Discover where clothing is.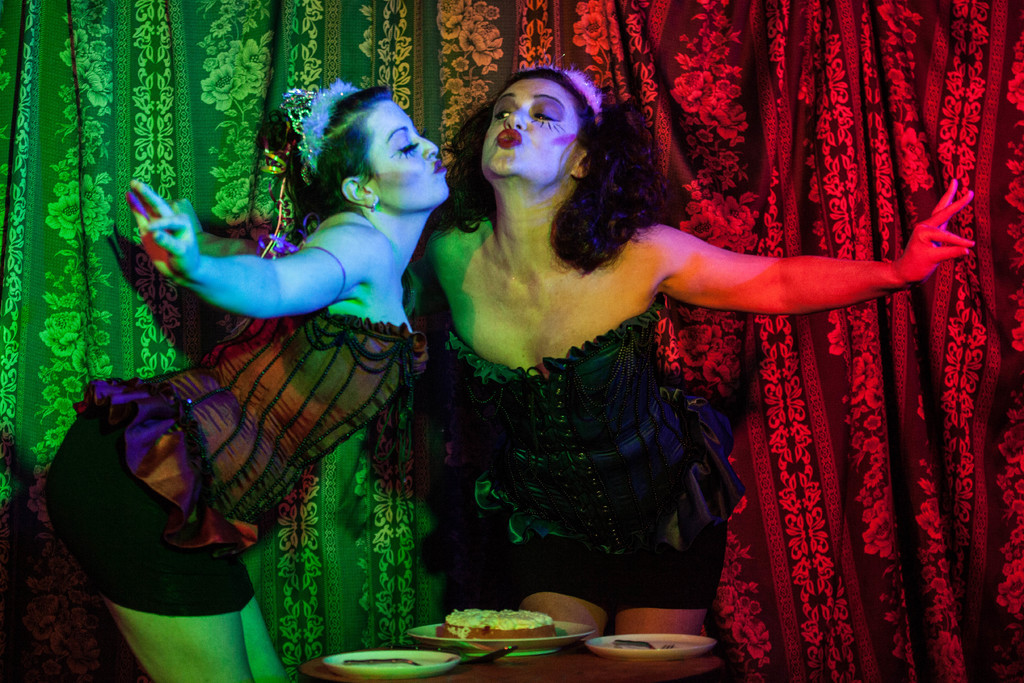
Discovered at locate(435, 309, 745, 615).
